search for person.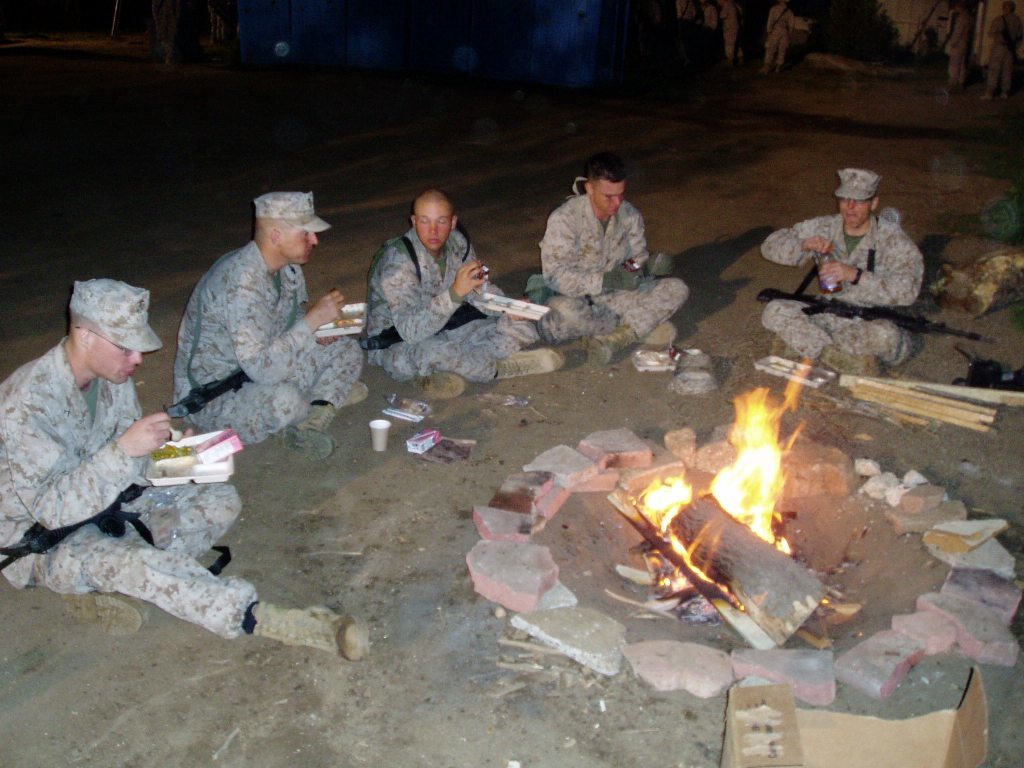
Found at <box>944,1,971,89</box>.
